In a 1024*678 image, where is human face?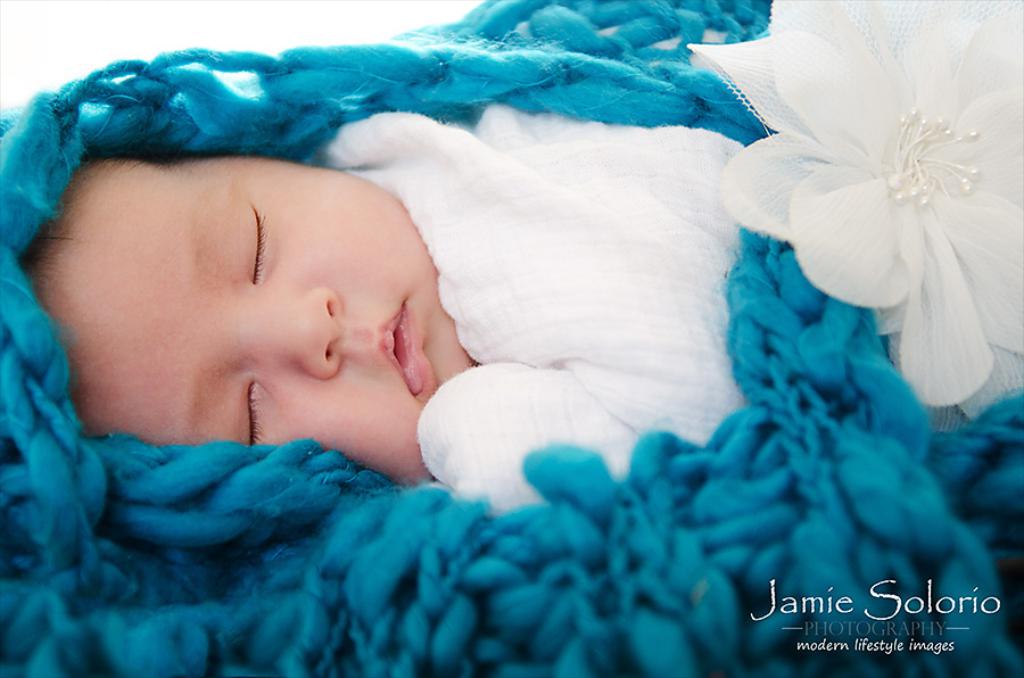
x1=41, y1=154, x2=478, y2=480.
